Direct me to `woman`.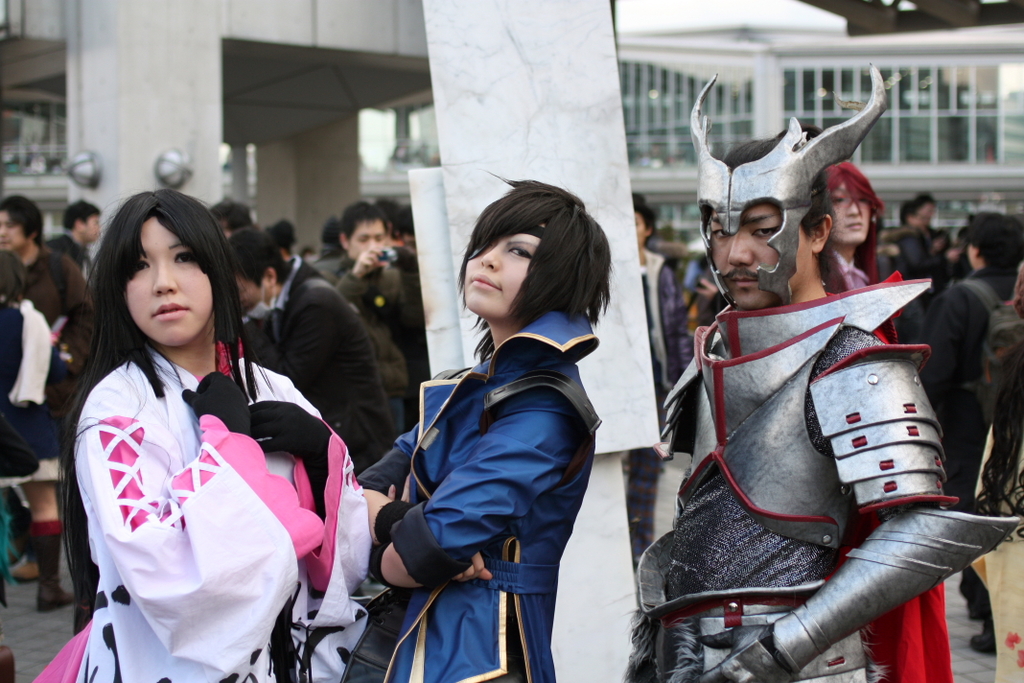
Direction: <box>20,189,384,682</box>.
